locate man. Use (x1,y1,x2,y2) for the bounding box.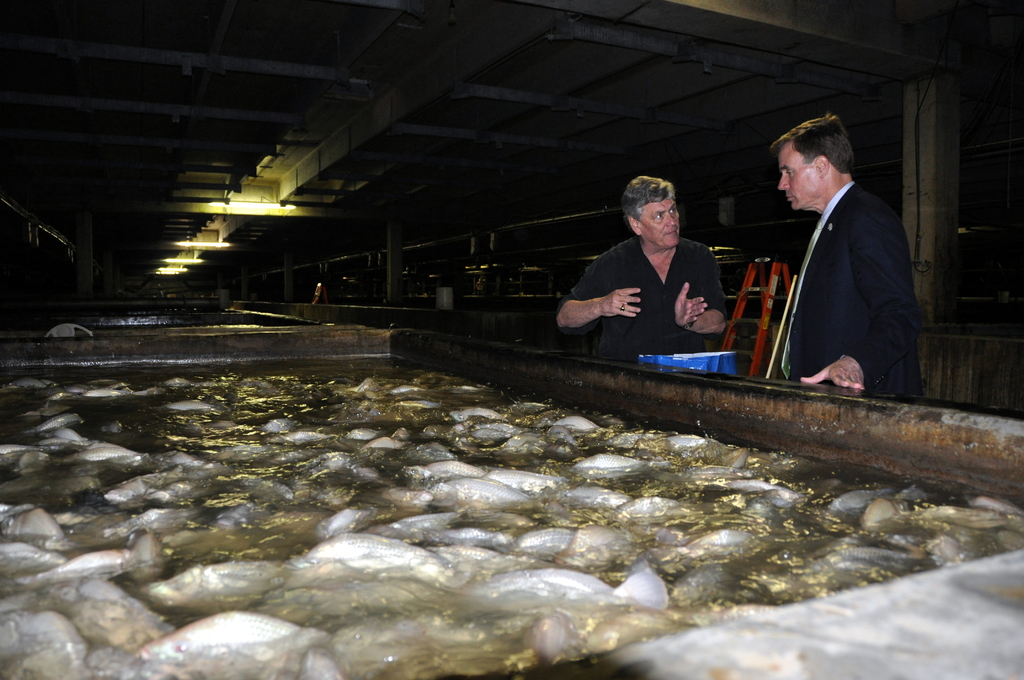
(737,109,933,398).
